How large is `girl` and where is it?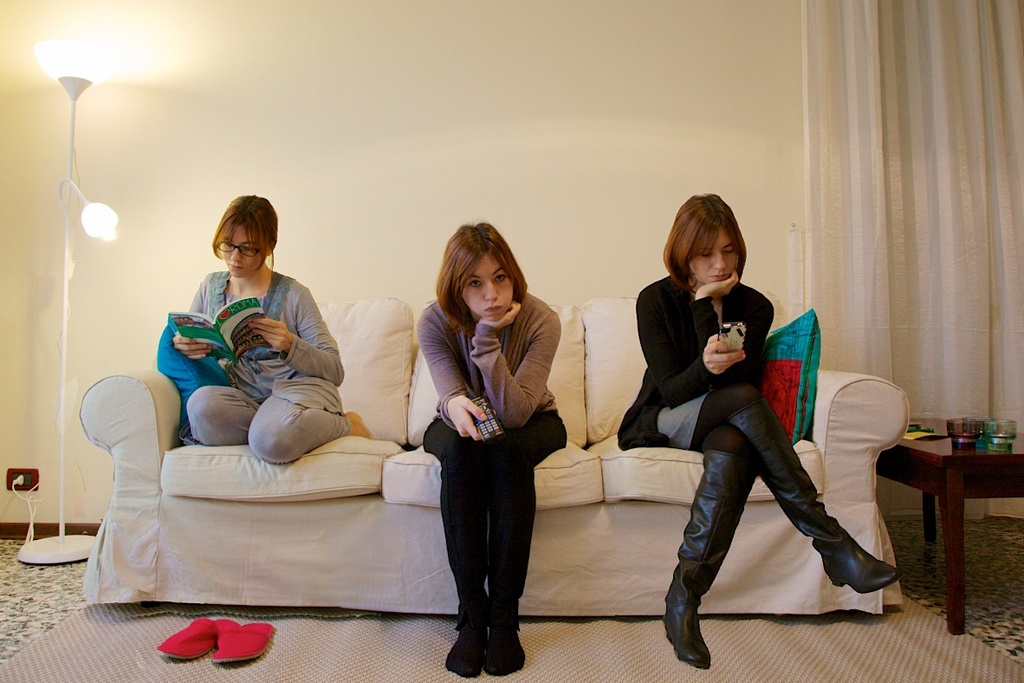
Bounding box: region(617, 193, 900, 667).
